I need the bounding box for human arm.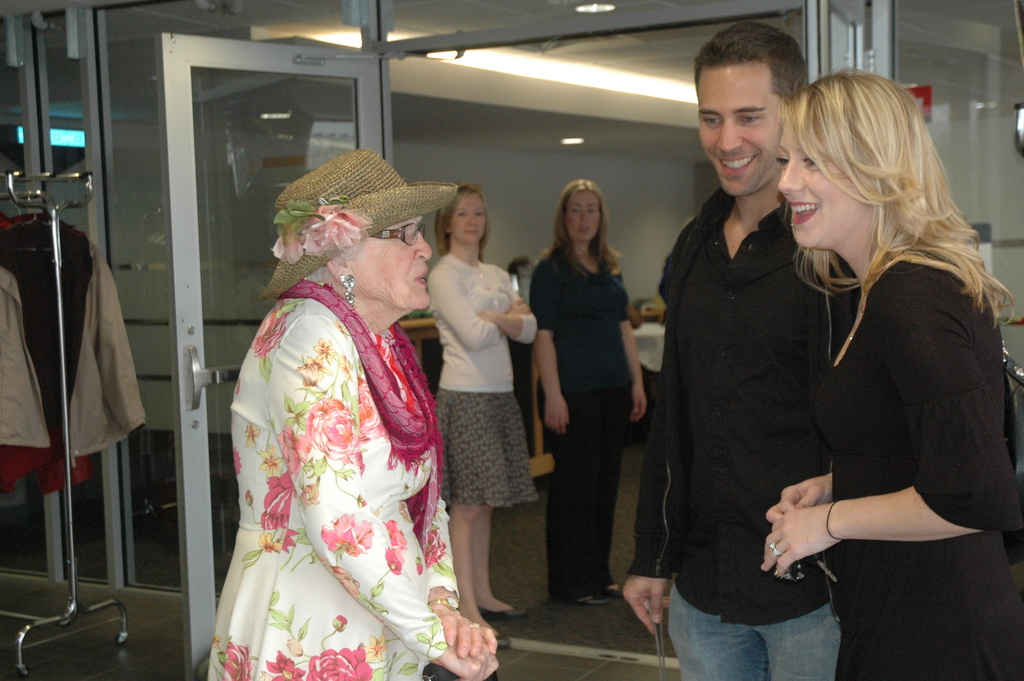
Here it is: [left=765, top=462, right=841, bottom=524].
